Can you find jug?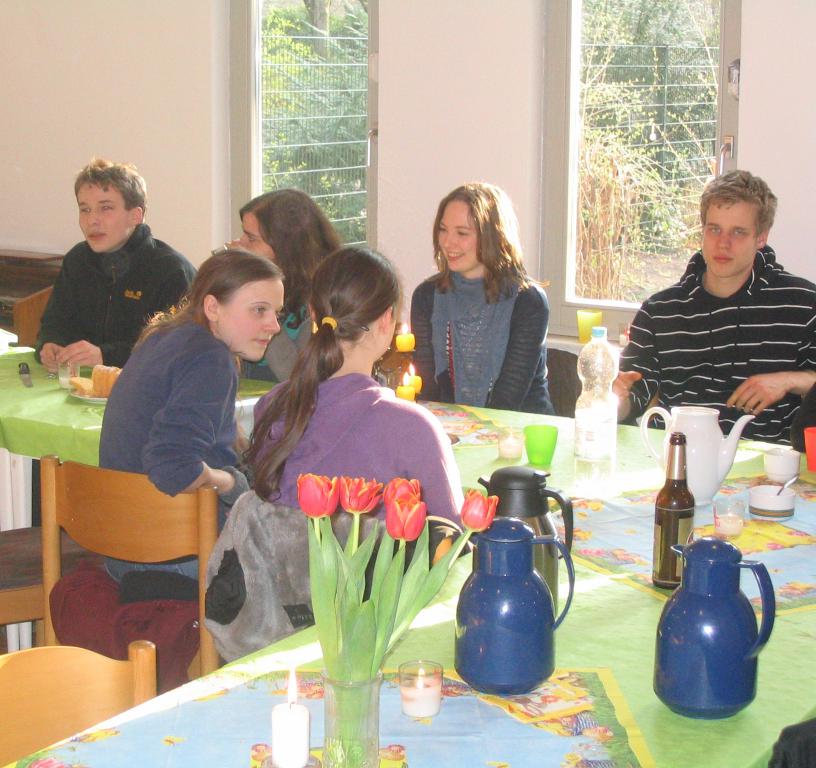
Yes, bounding box: 477,465,576,613.
